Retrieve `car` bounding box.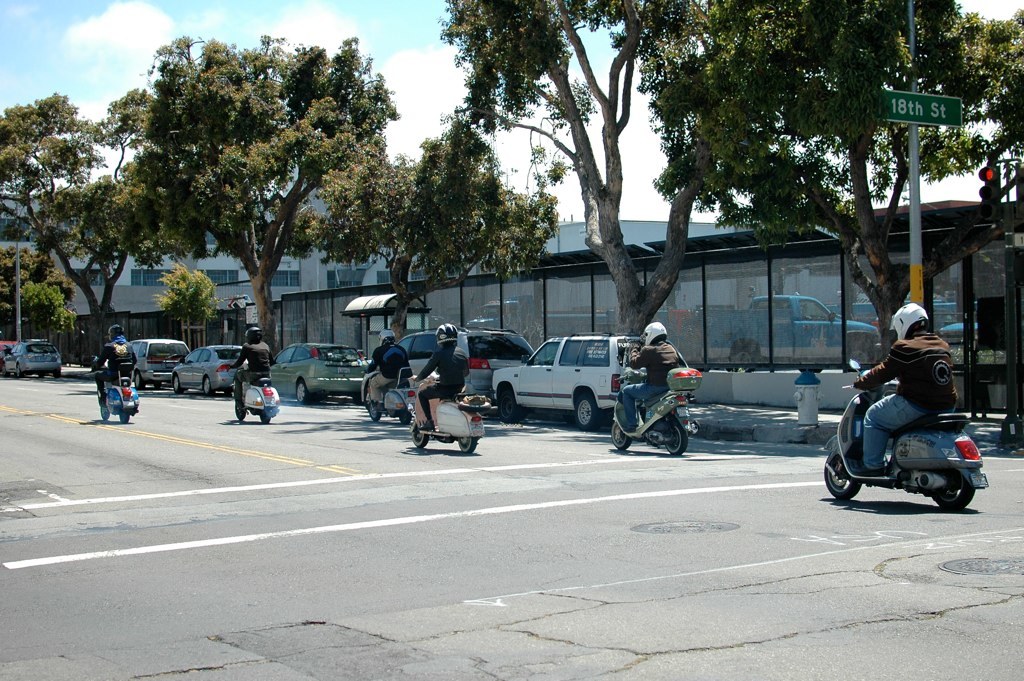
Bounding box: detection(399, 330, 532, 402).
